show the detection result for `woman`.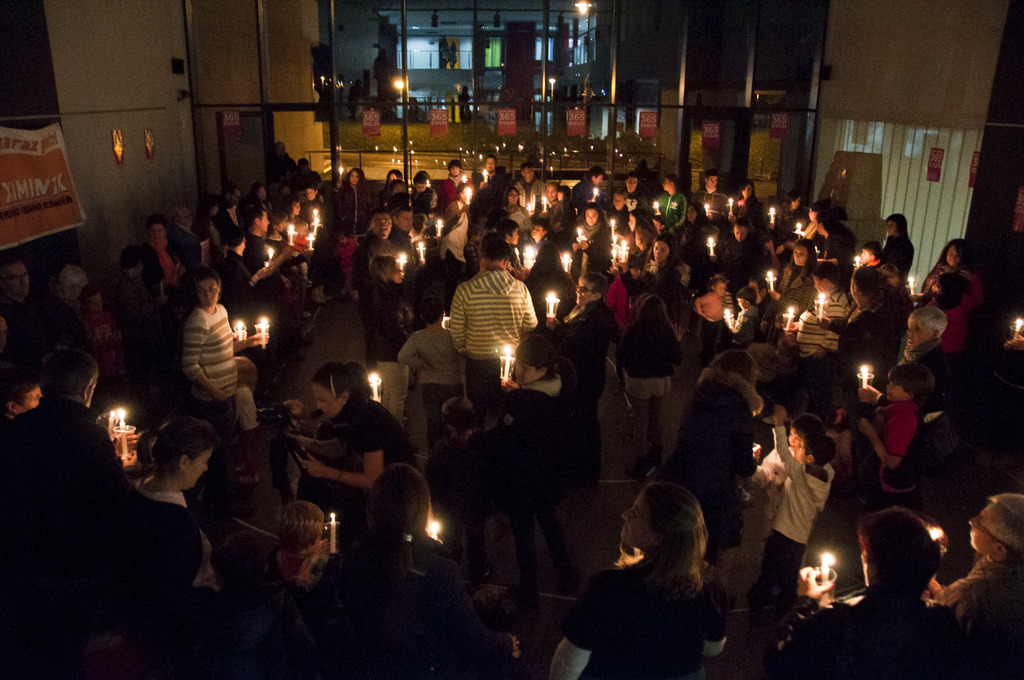
[131, 416, 228, 611].
